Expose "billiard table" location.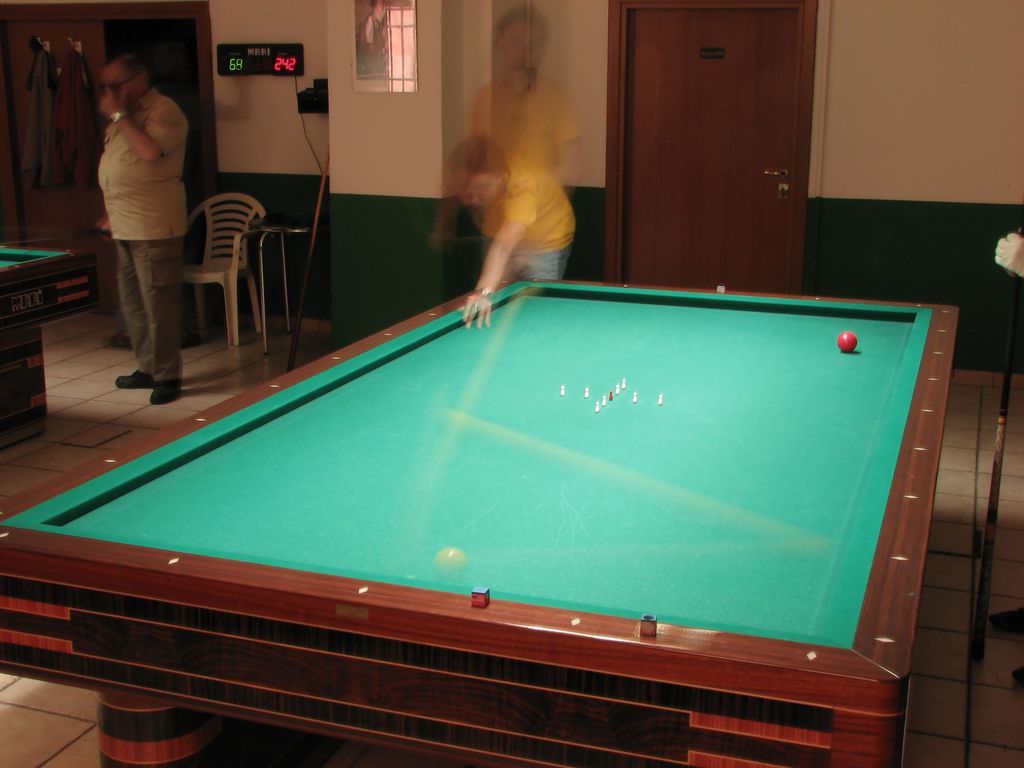
Exposed at BBox(0, 278, 961, 767).
